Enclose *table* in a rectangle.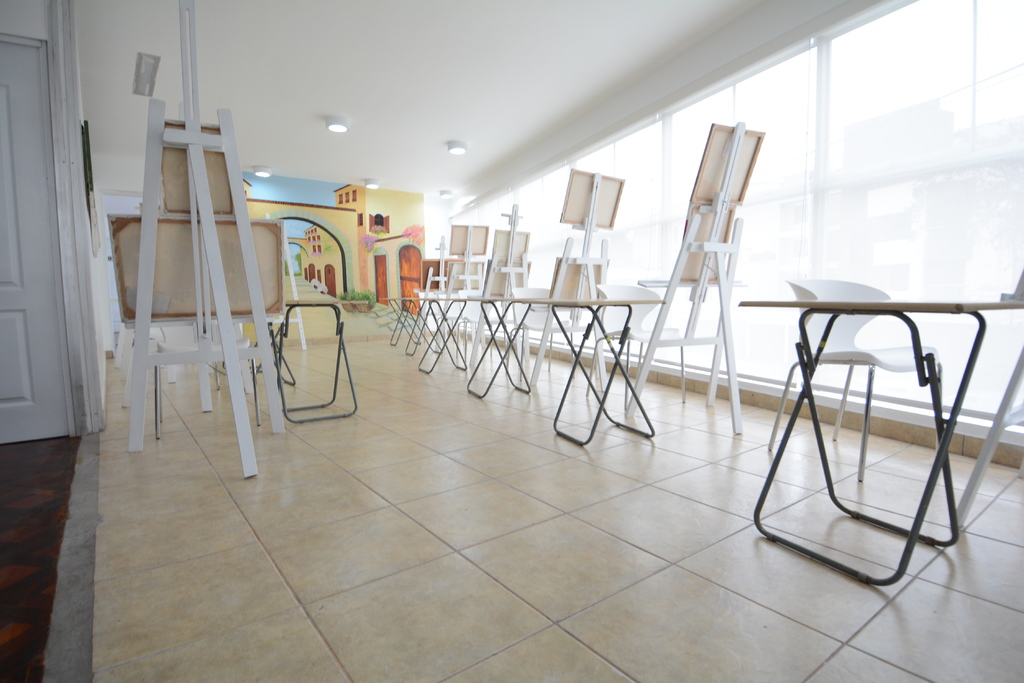
(524, 301, 667, 444).
